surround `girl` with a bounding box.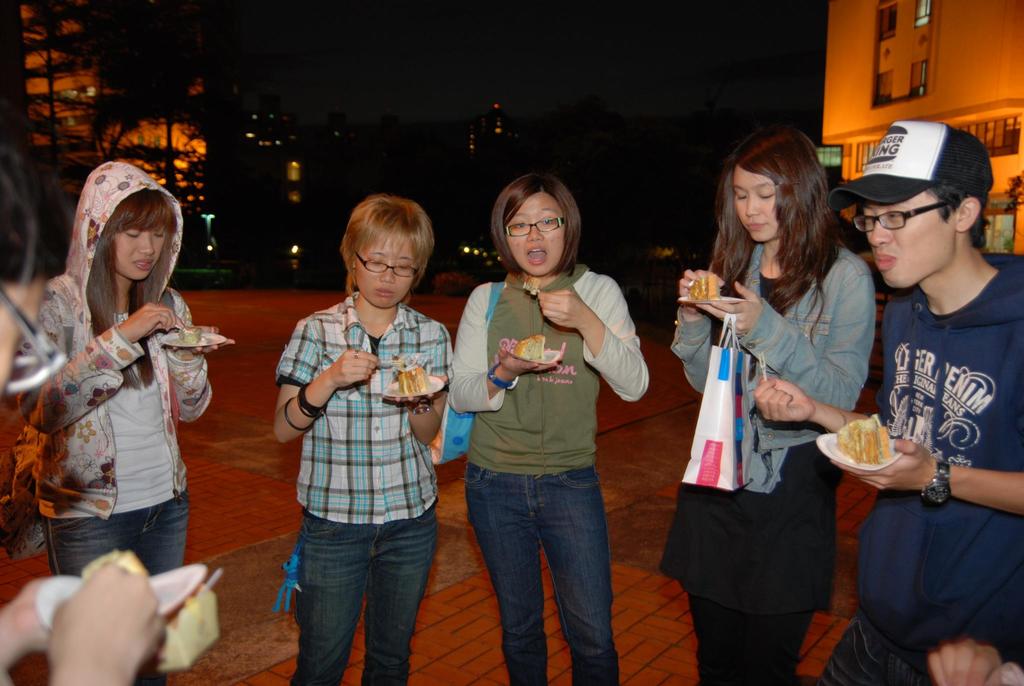
12/159/215/574.
